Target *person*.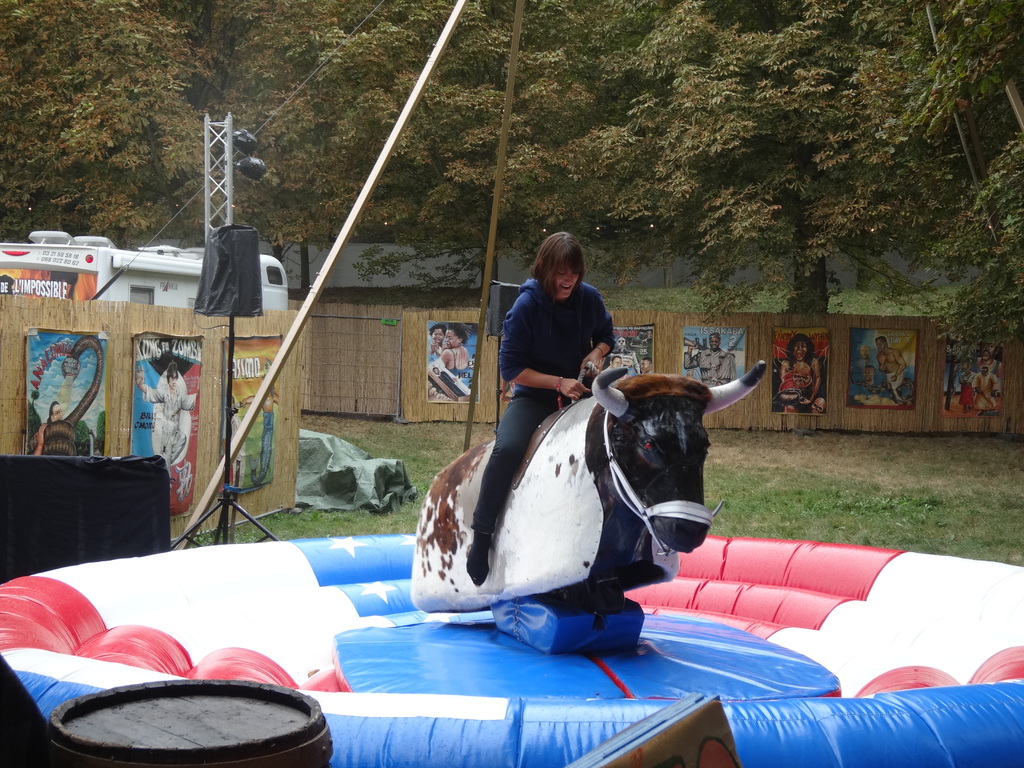
Target region: (134, 357, 199, 485).
